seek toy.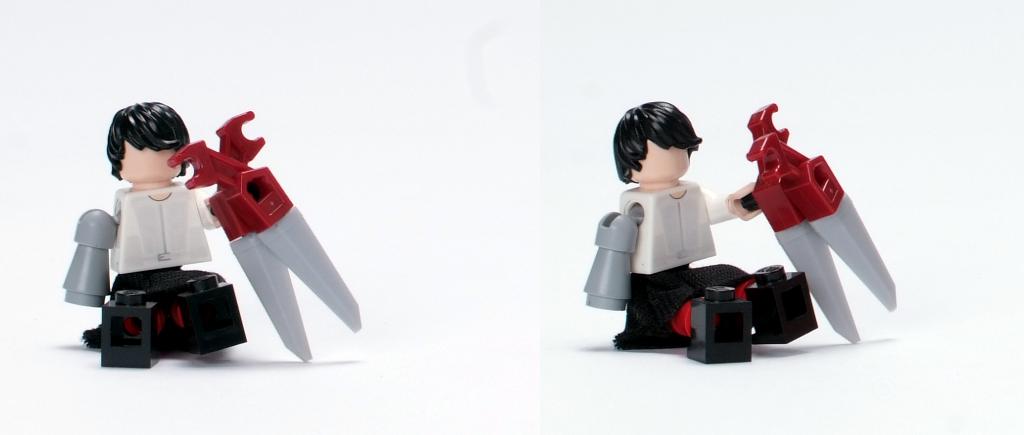
box=[584, 98, 817, 370].
